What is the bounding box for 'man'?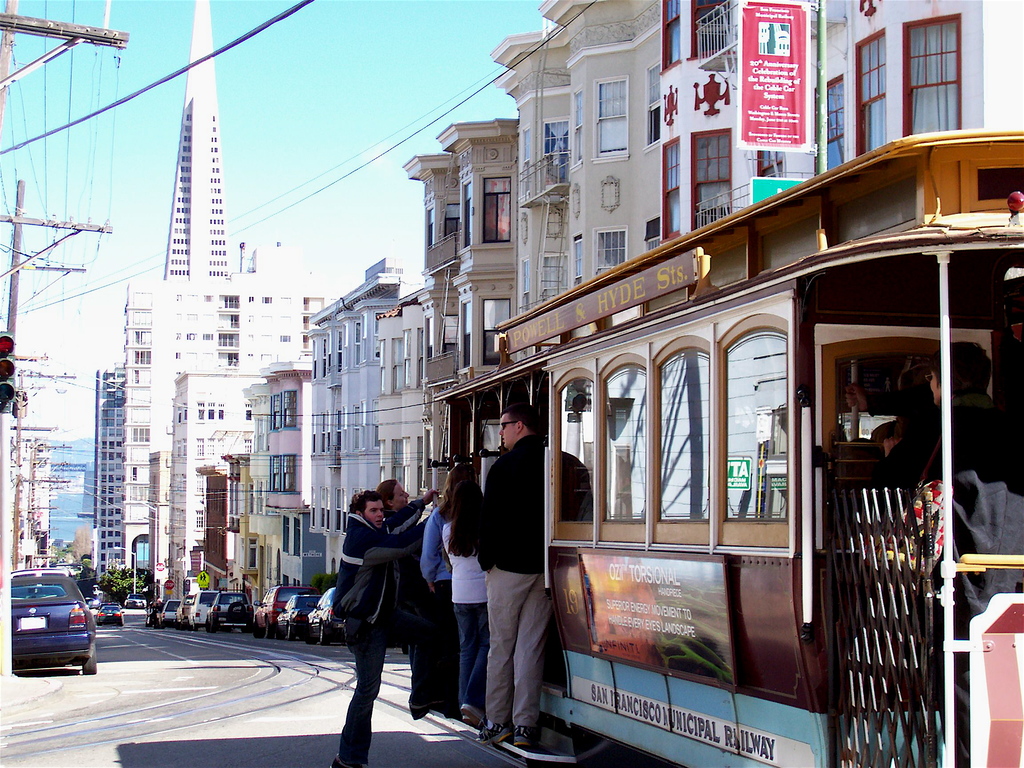
select_region(886, 344, 1023, 590).
